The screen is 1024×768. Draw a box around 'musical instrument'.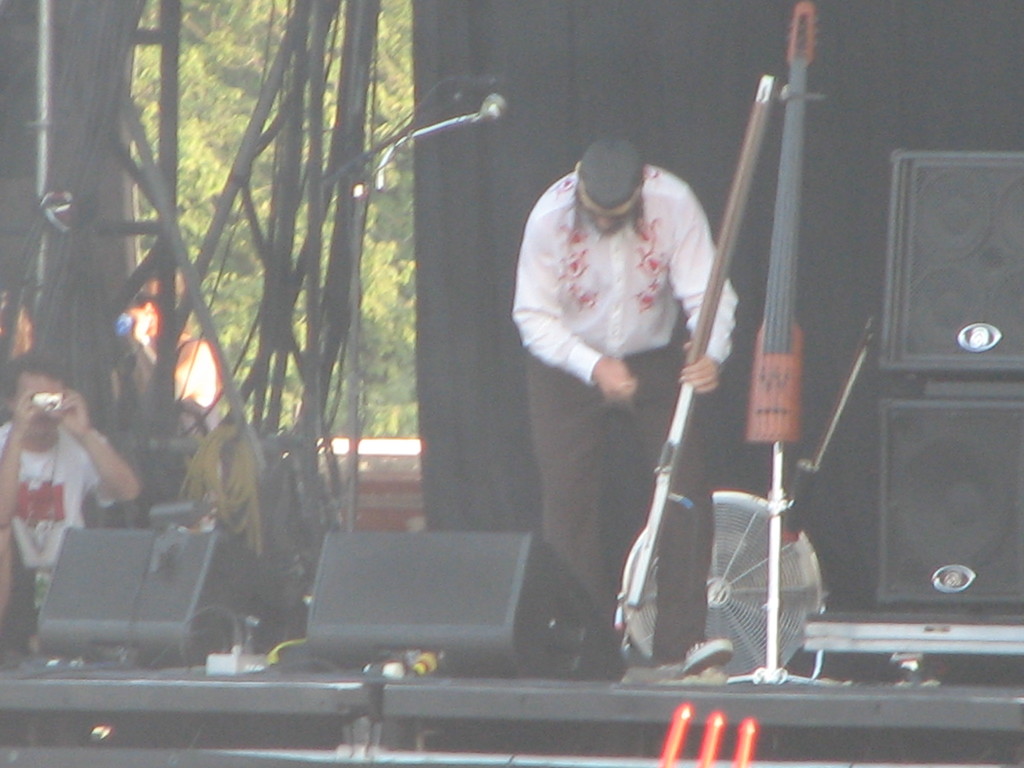
BBox(740, 0, 825, 499).
